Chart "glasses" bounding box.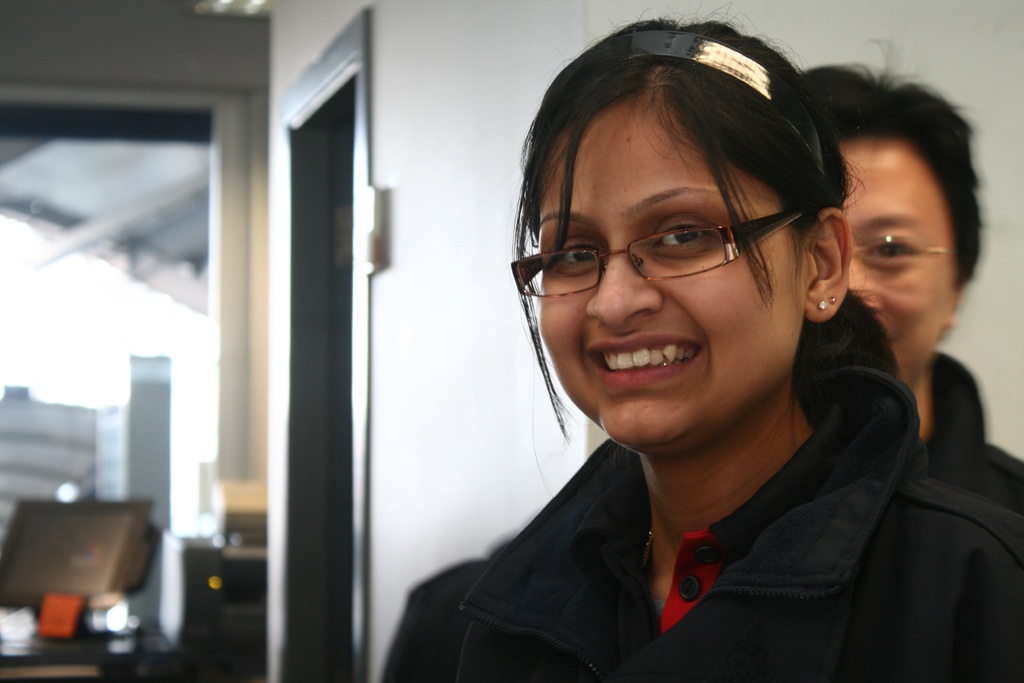
Charted: select_region(520, 206, 813, 301).
